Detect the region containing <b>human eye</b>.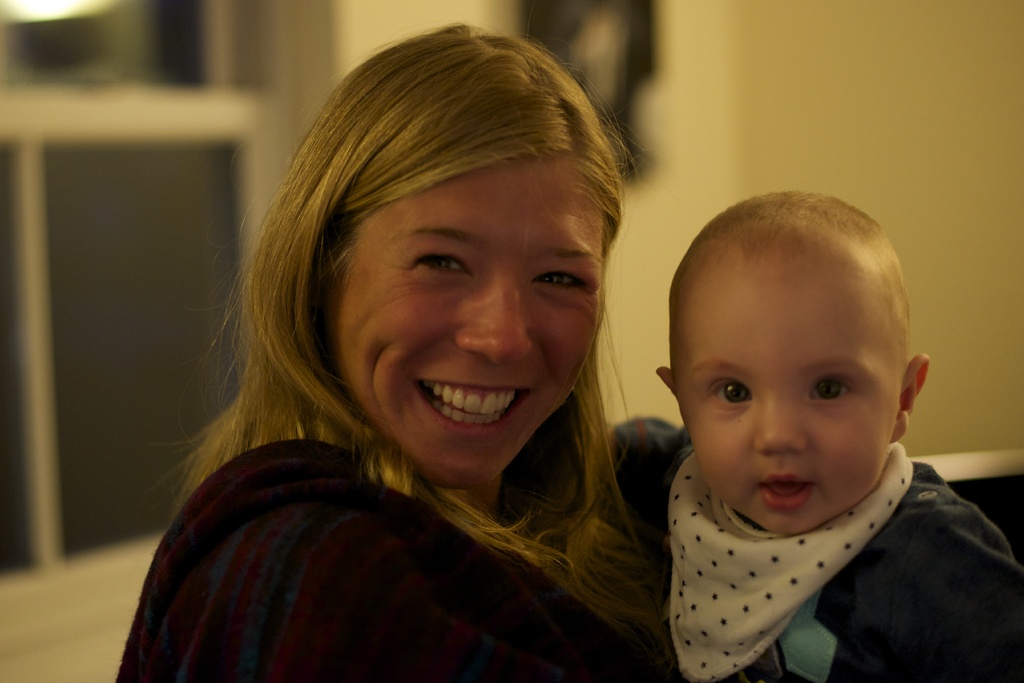
l=810, t=374, r=856, b=400.
